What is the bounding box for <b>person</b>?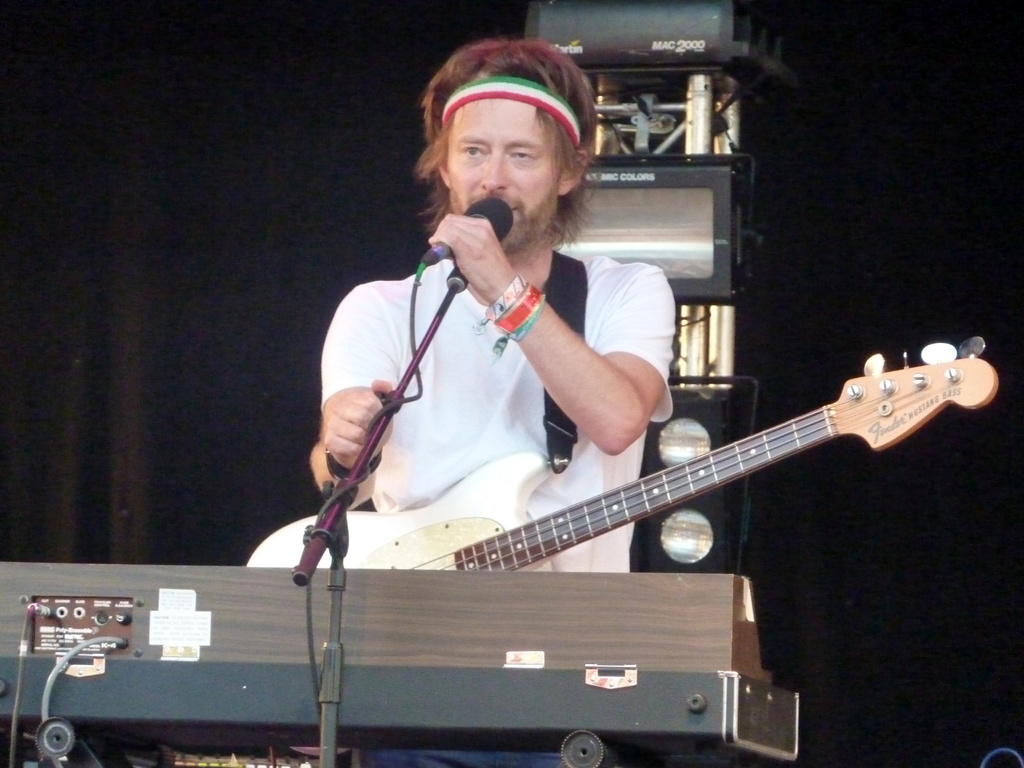
bbox(272, 58, 834, 720).
